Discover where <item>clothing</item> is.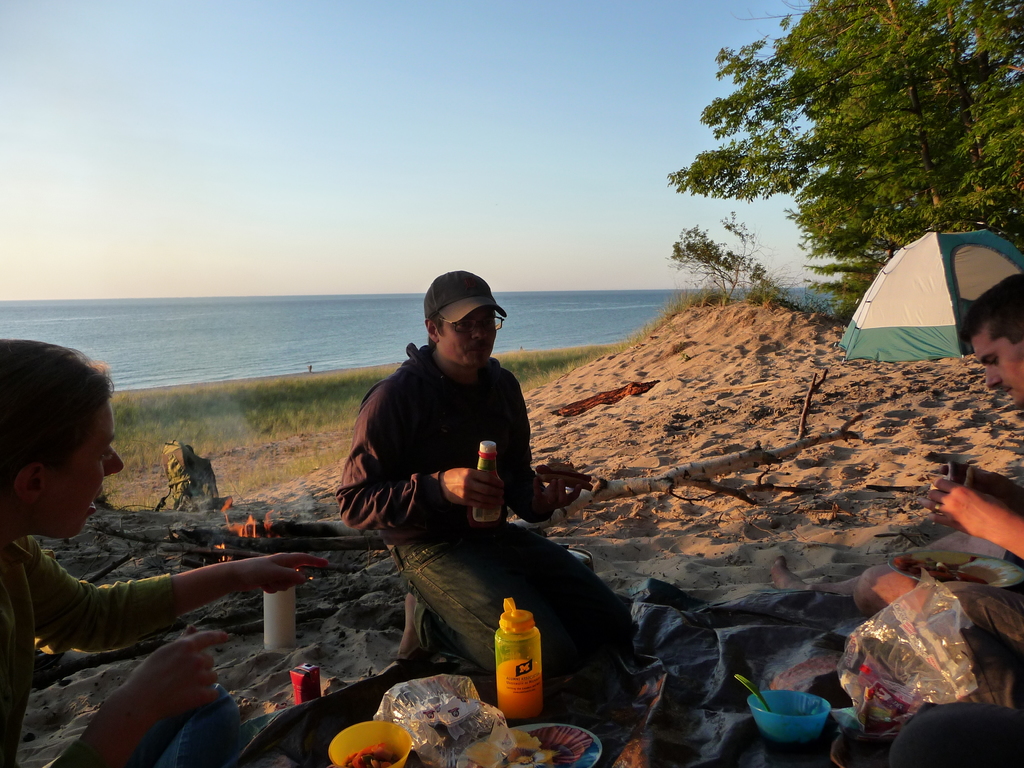
Discovered at bbox=[0, 534, 244, 767].
